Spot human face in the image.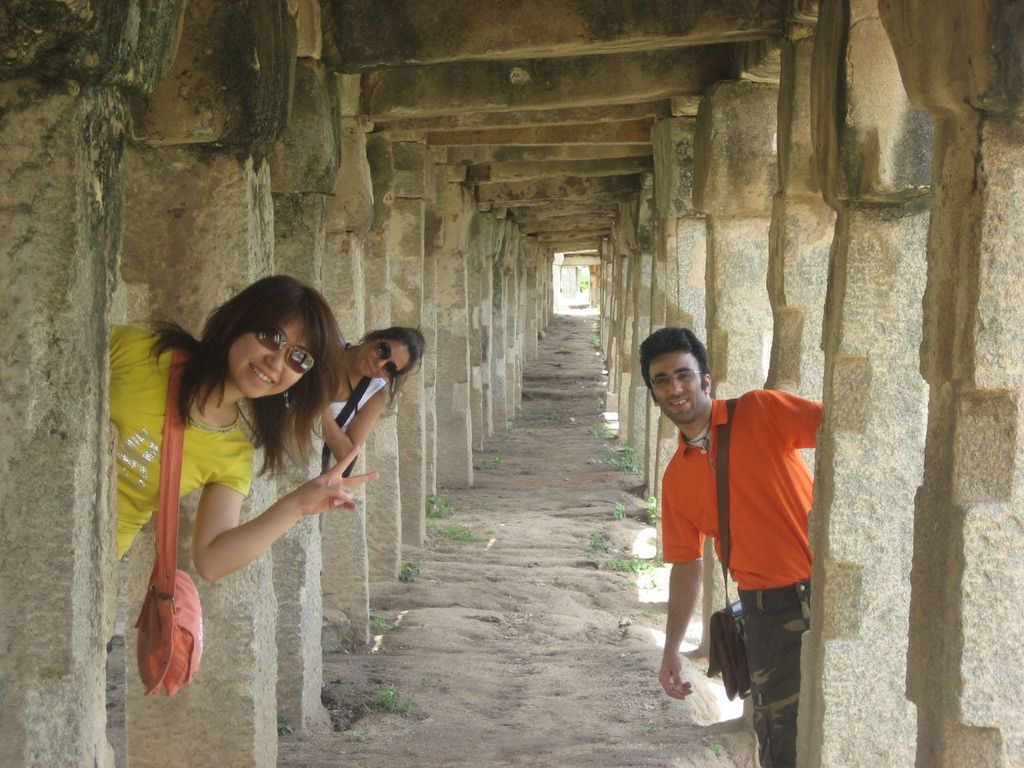
human face found at region(353, 338, 410, 380).
